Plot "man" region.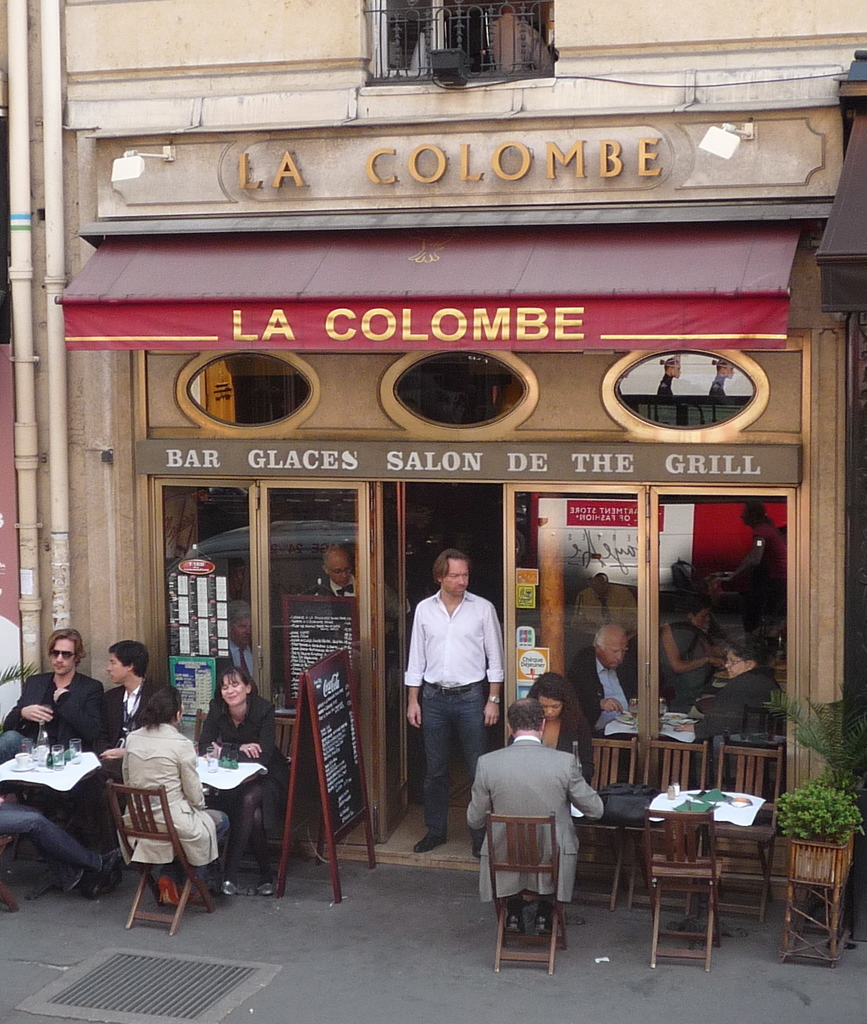
Plotted at bbox(461, 696, 613, 935).
